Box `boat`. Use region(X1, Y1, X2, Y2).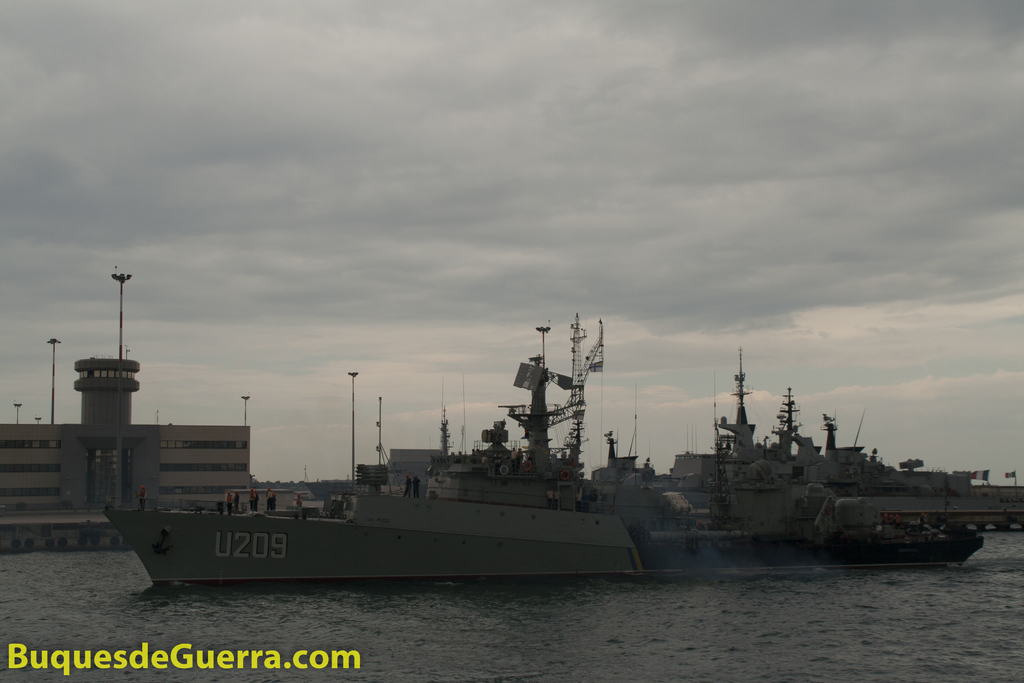
region(102, 312, 974, 593).
